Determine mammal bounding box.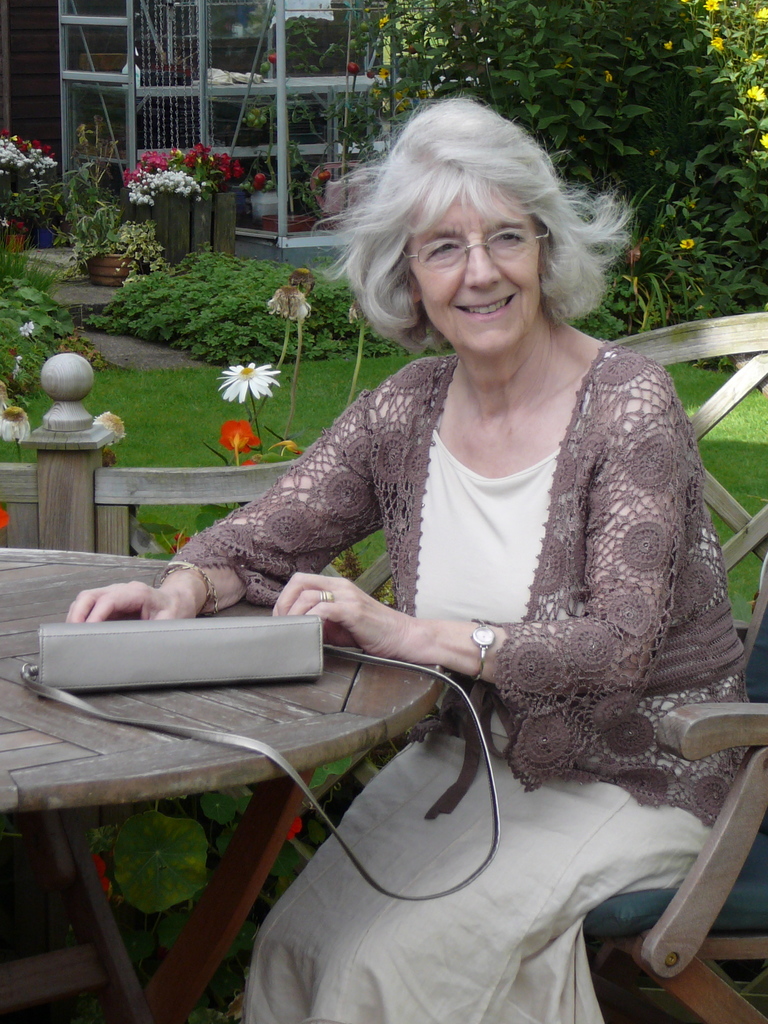
Determined: locate(54, 84, 767, 1023).
